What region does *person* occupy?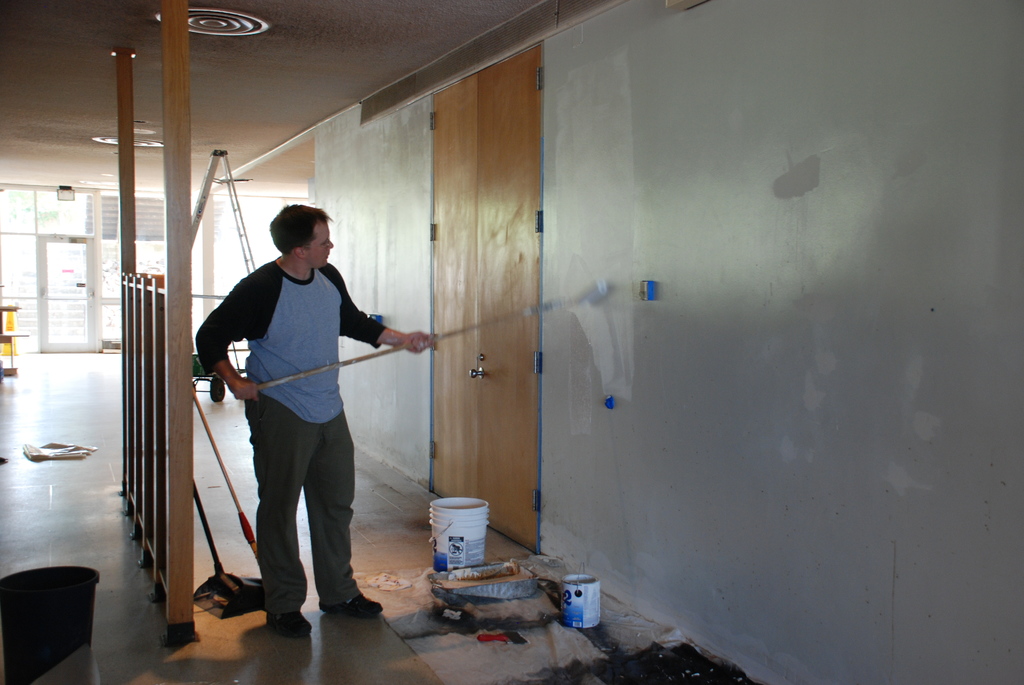
207, 195, 383, 633.
